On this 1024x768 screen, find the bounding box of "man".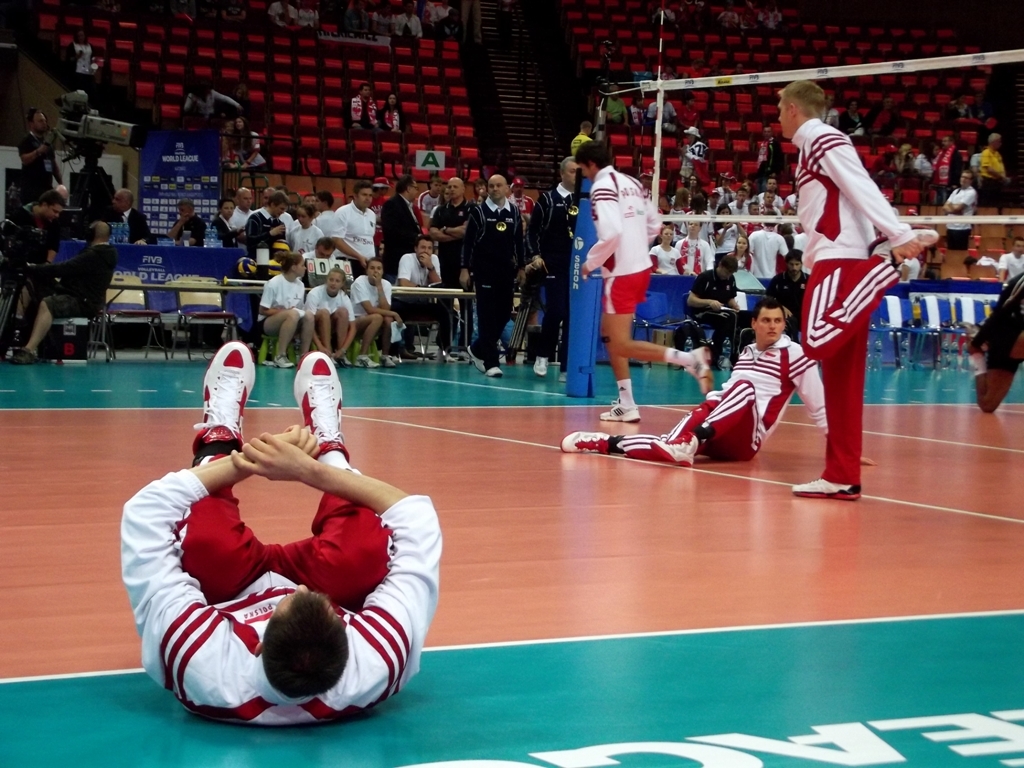
Bounding box: select_region(944, 168, 975, 254).
